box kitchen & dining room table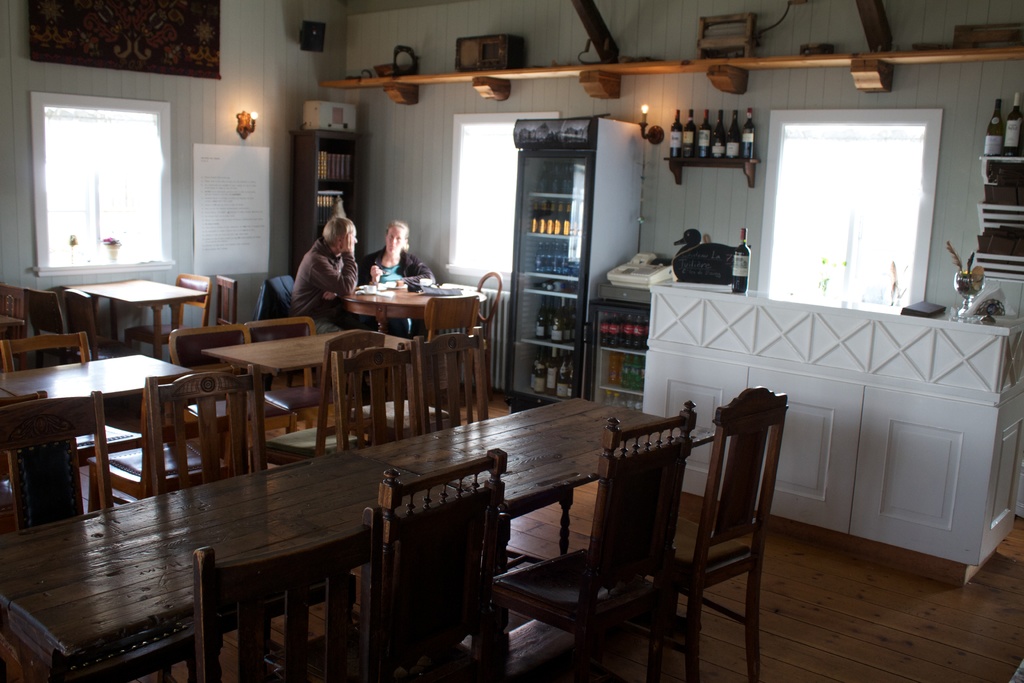
select_region(33, 368, 753, 664)
